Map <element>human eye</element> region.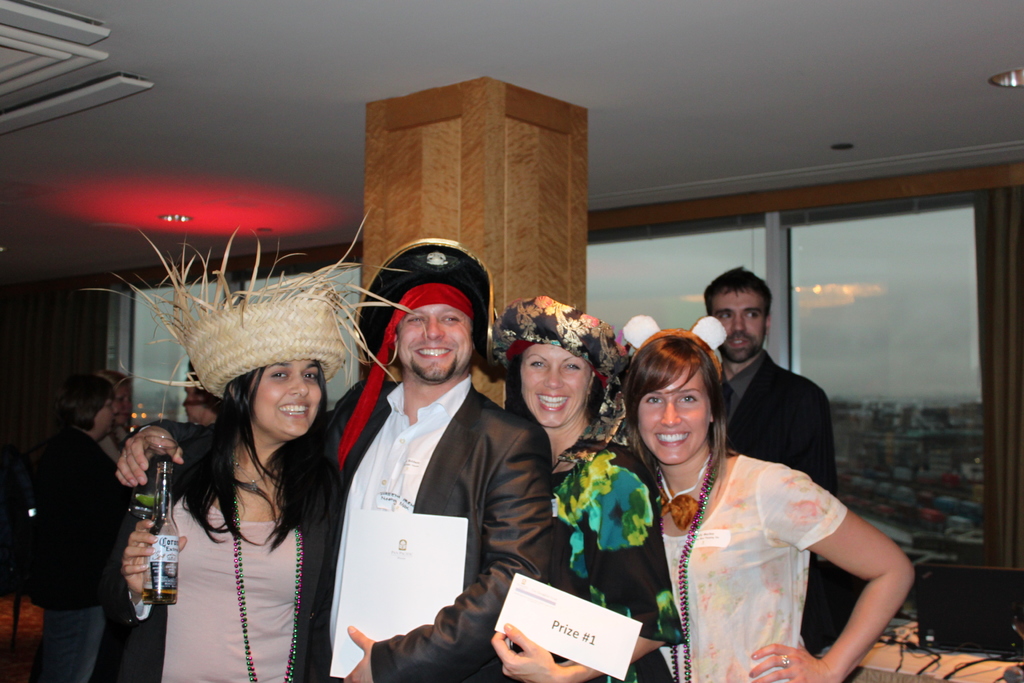
Mapped to <bbox>742, 308, 760, 321</bbox>.
